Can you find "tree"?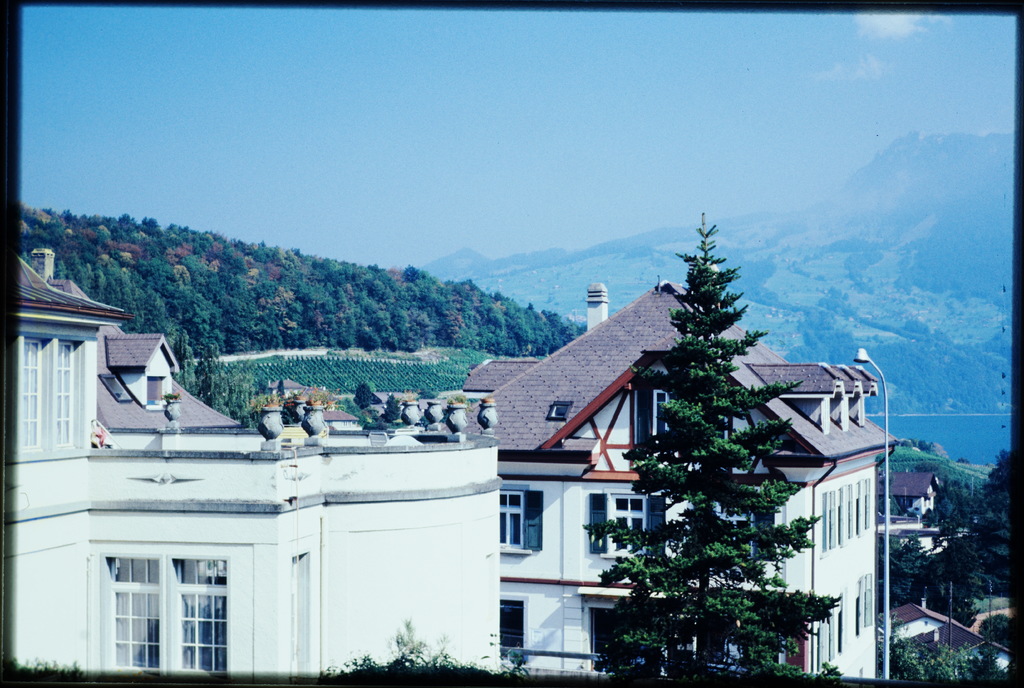
Yes, bounding box: pyautogui.locateOnScreen(576, 192, 868, 648).
